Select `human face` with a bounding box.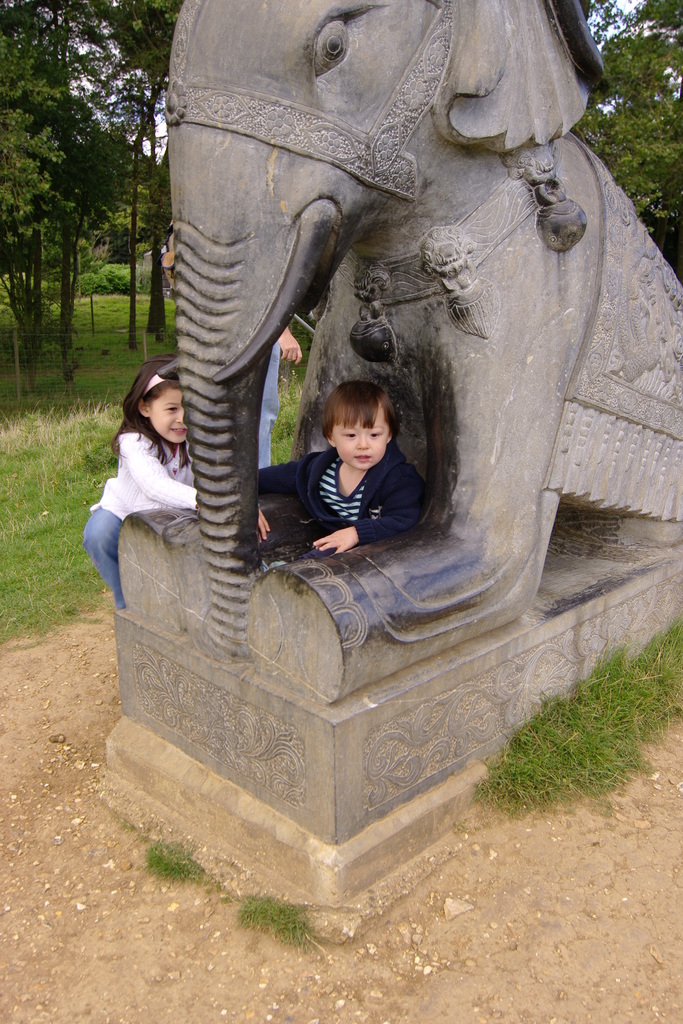
detection(145, 384, 187, 442).
